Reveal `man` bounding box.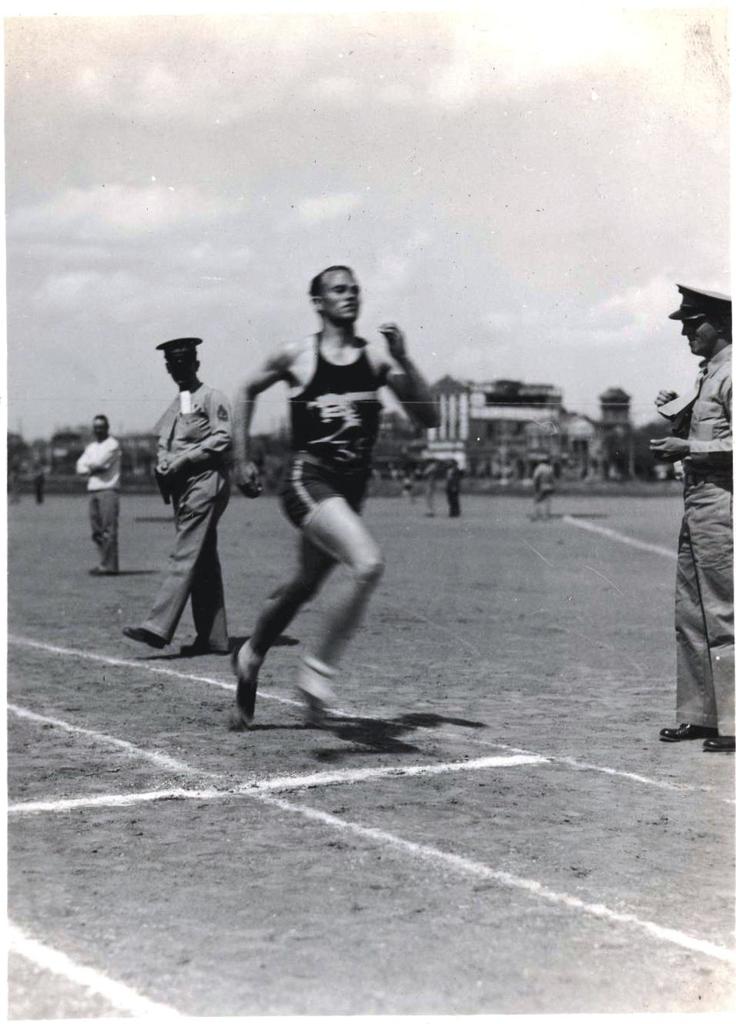
Revealed: BBox(72, 413, 125, 576).
